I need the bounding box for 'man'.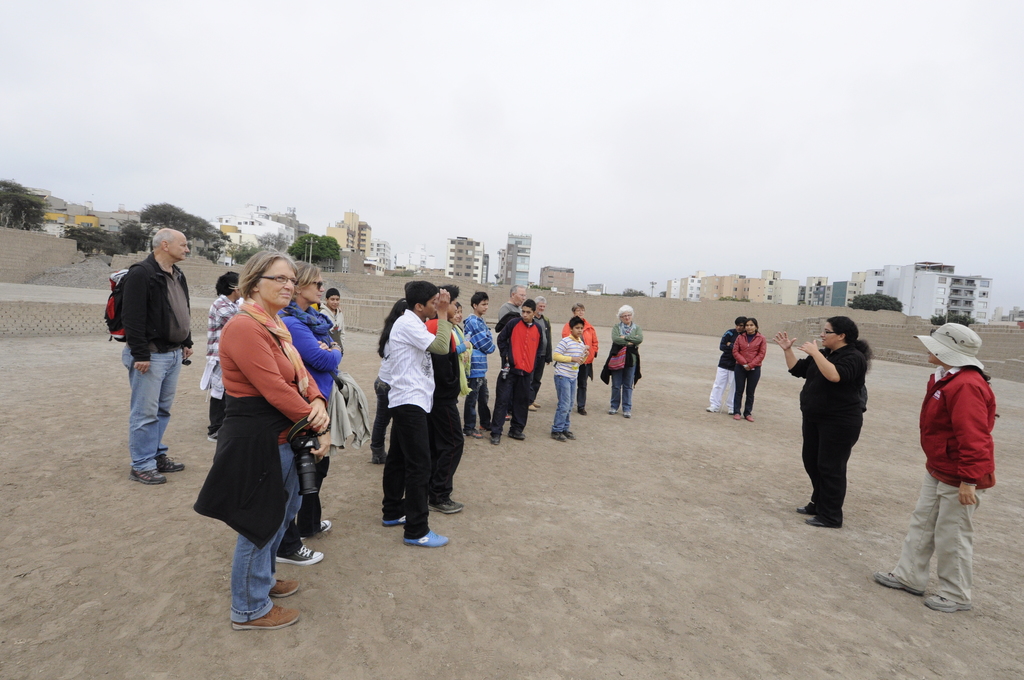
Here it is: crop(502, 279, 517, 346).
